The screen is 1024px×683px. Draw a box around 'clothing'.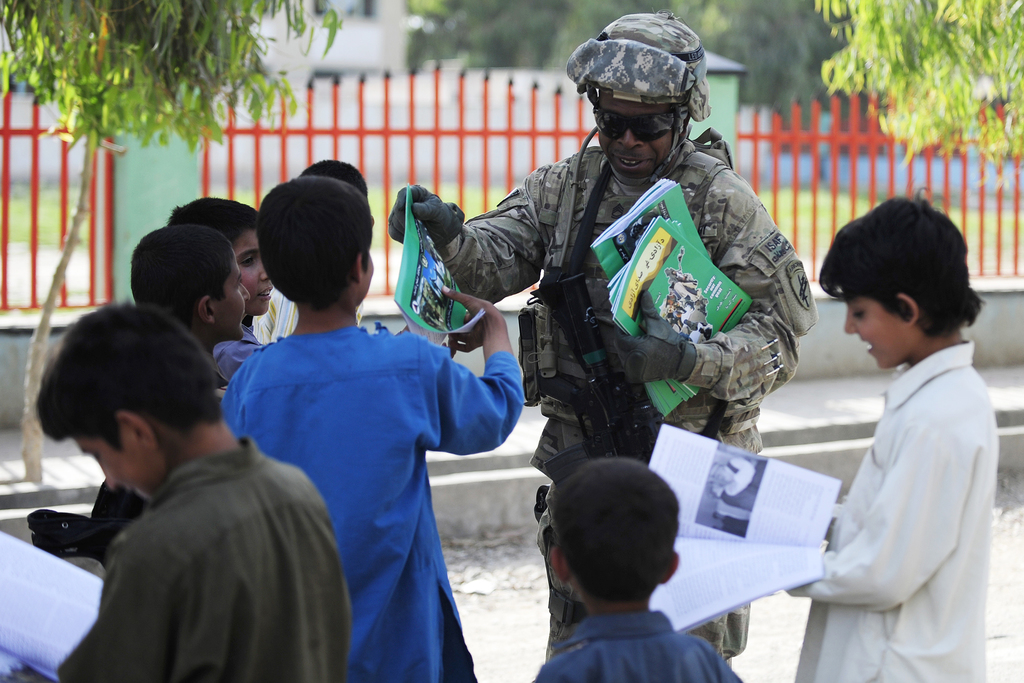
locate(209, 317, 271, 403).
